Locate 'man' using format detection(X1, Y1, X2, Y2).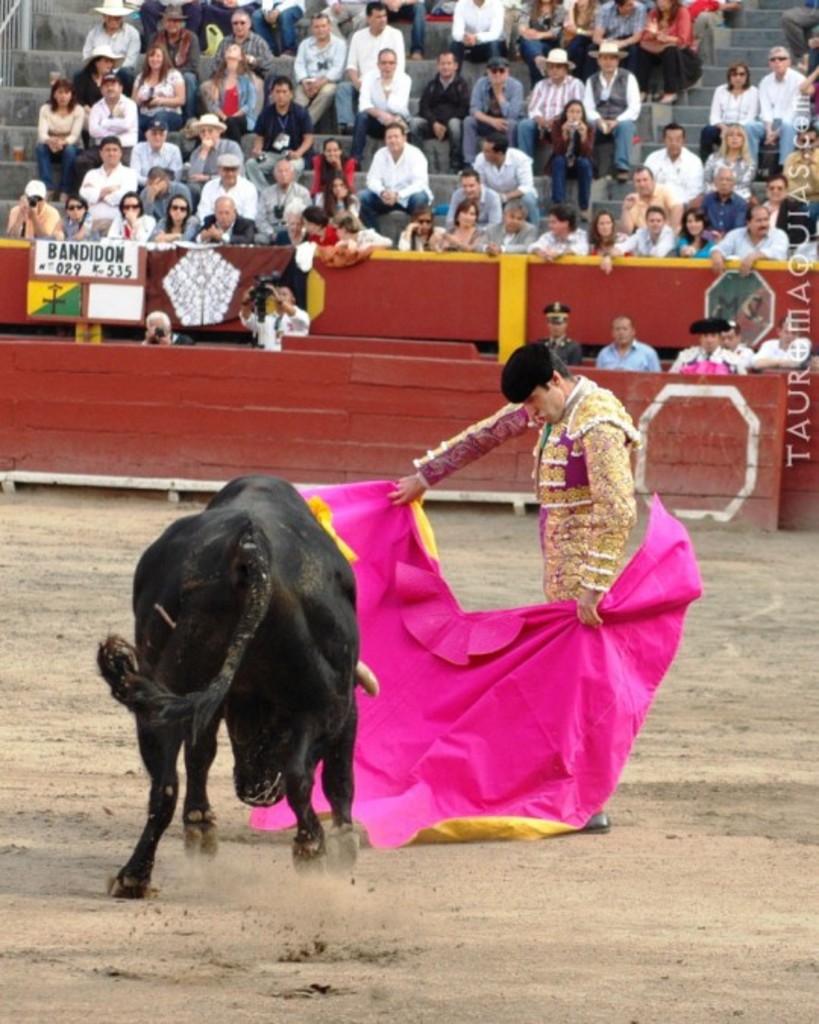
detection(670, 320, 746, 375).
